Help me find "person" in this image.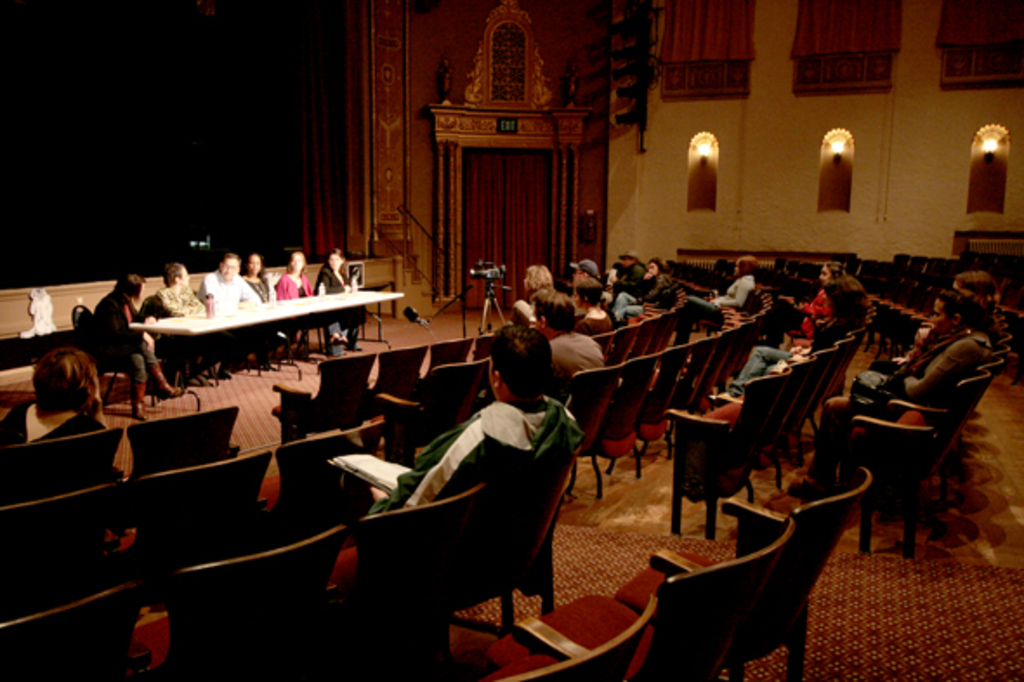
Found it: left=526, top=285, right=604, bottom=390.
